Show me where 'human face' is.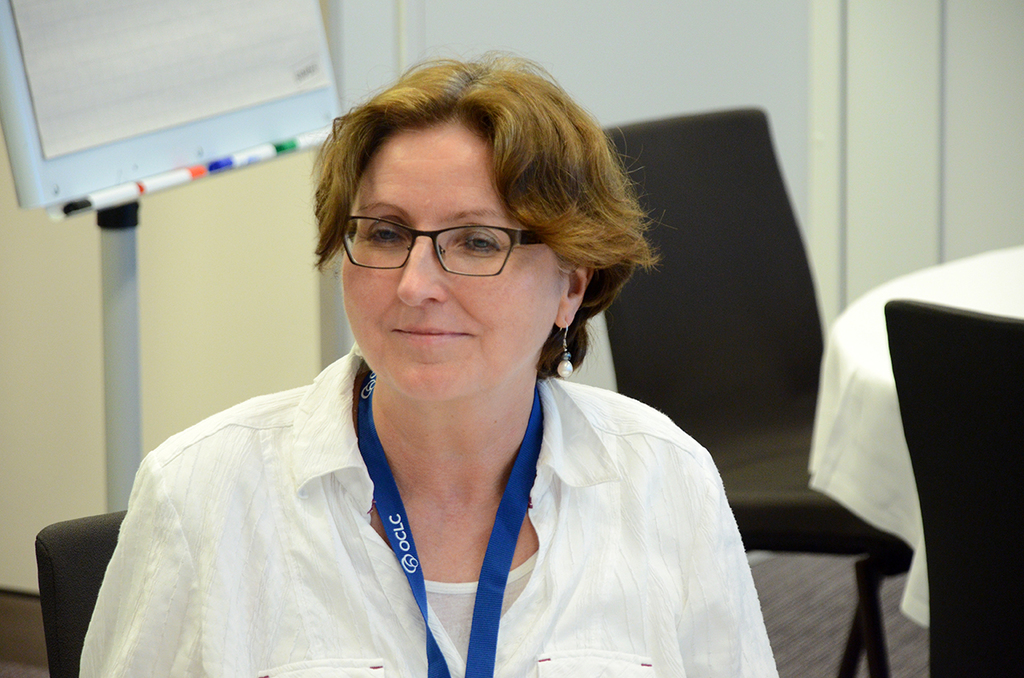
'human face' is at x1=340 y1=135 x2=554 y2=407.
